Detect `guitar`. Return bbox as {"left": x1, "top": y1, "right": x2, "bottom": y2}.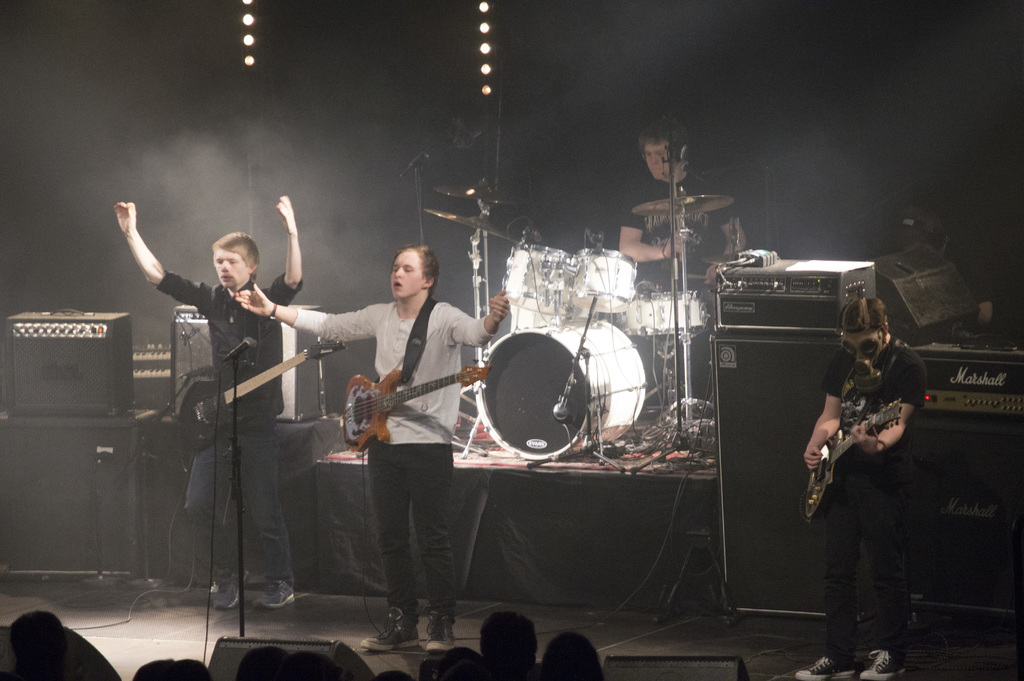
{"left": 804, "top": 397, "right": 903, "bottom": 516}.
